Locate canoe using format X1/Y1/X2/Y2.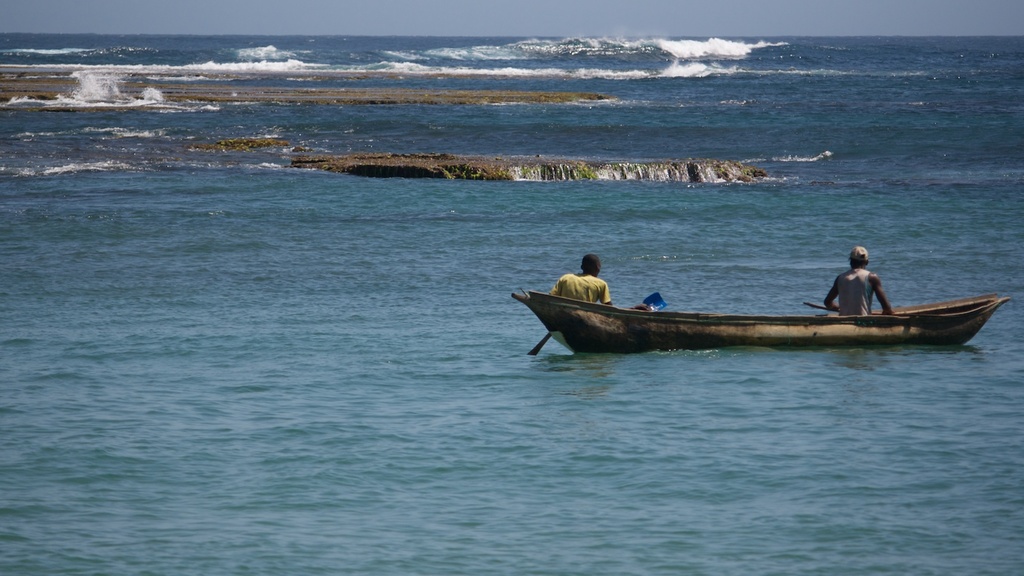
511/291/1014/363.
